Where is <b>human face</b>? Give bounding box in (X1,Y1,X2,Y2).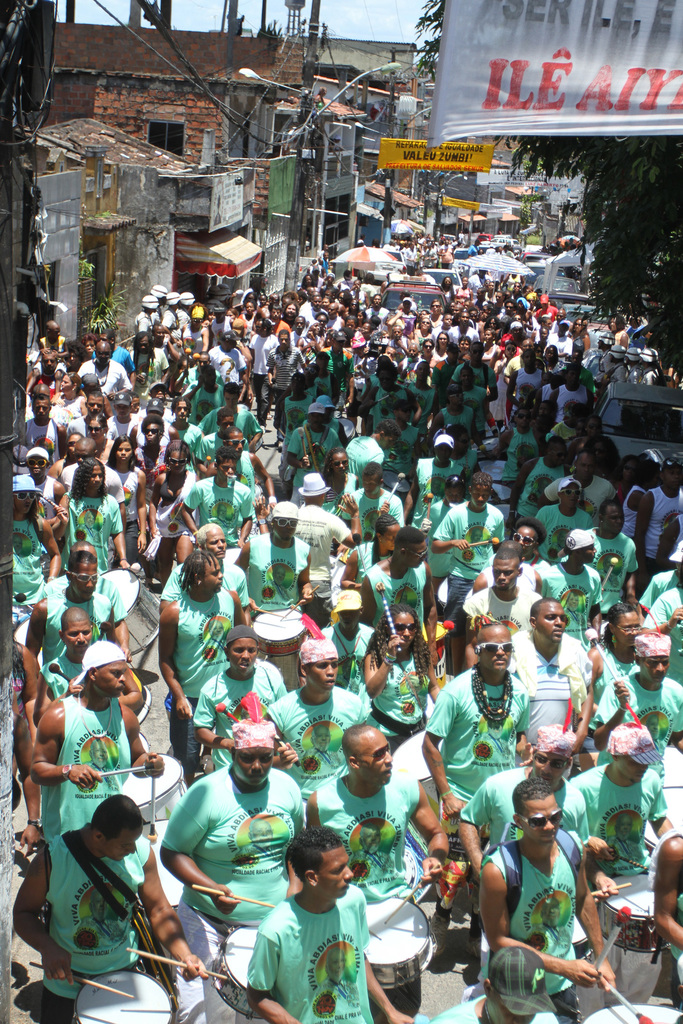
(251,819,273,847).
